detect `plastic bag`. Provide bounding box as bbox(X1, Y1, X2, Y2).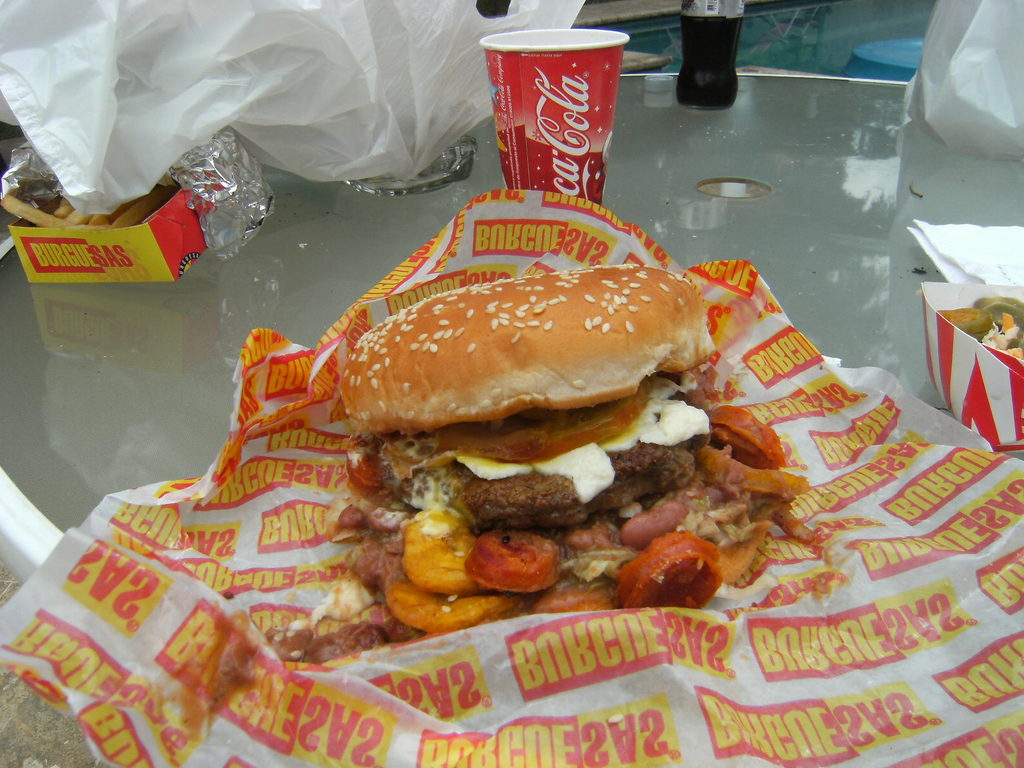
bbox(900, 0, 1023, 163).
